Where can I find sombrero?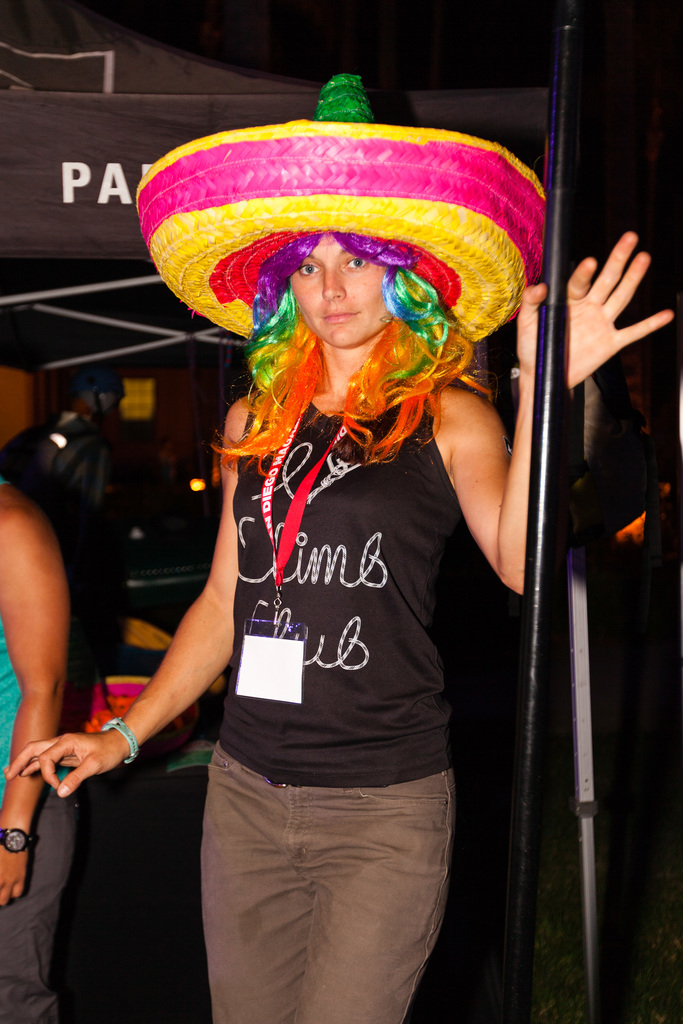
You can find it at box(133, 70, 547, 344).
